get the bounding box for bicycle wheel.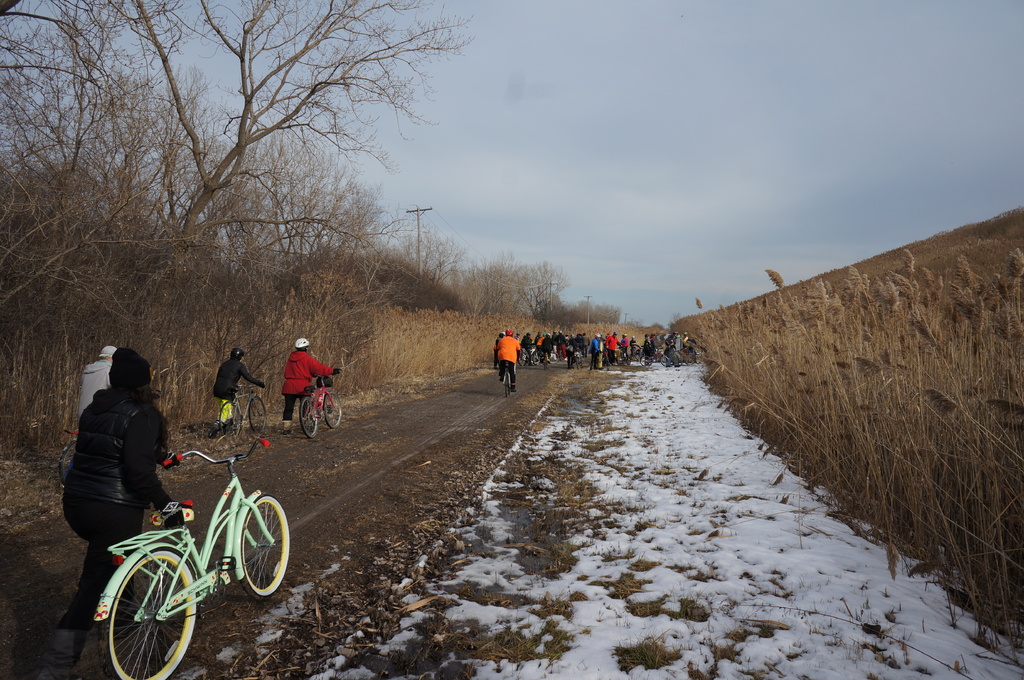
<region>242, 493, 288, 600</region>.
